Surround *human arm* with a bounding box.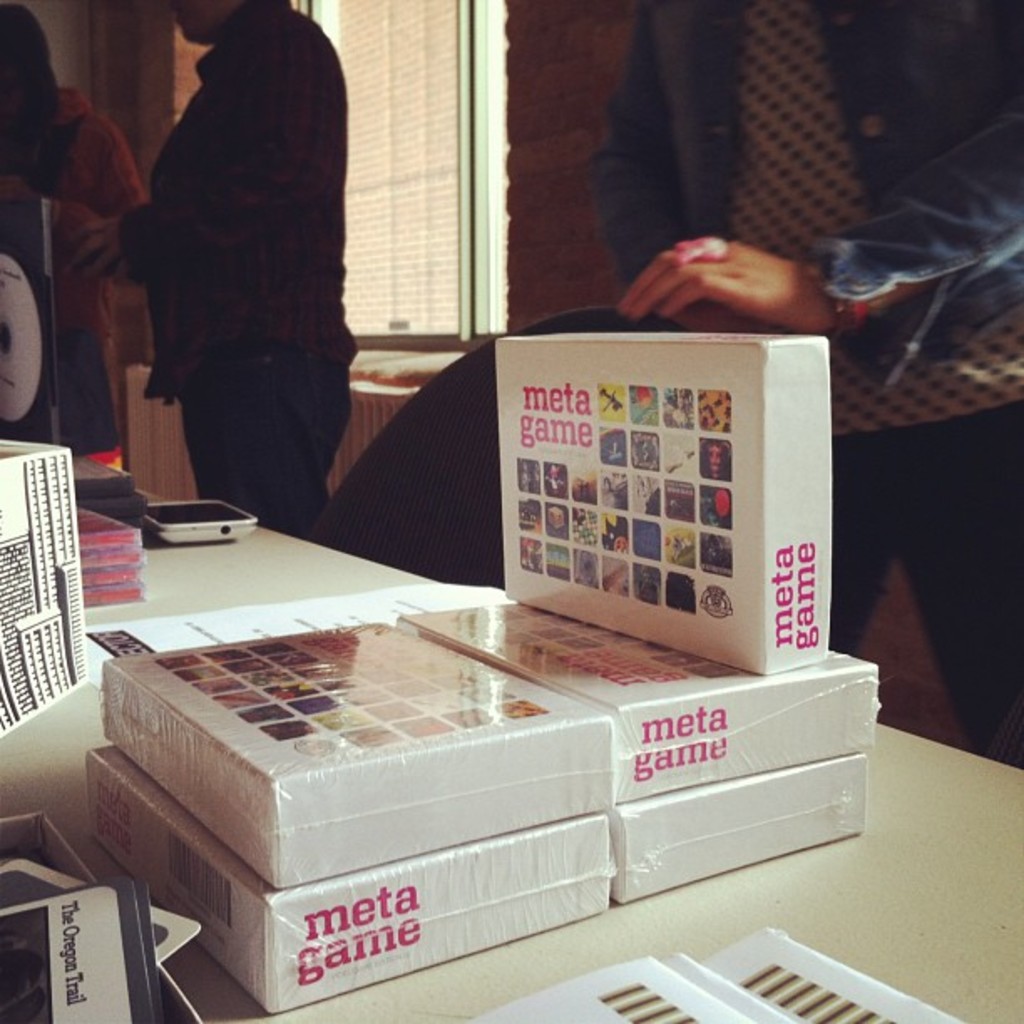
{"left": 70, "top": 2, "right": 340, "bottom": 286}.
